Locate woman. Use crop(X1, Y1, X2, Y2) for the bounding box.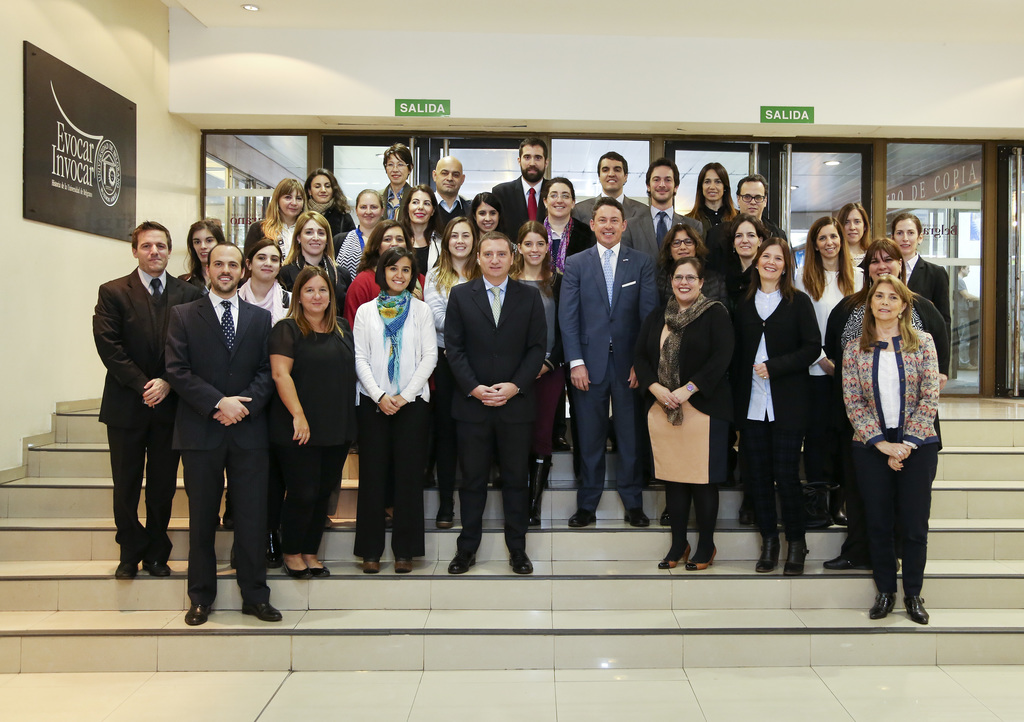
crop(541, 175, 598, 449).
